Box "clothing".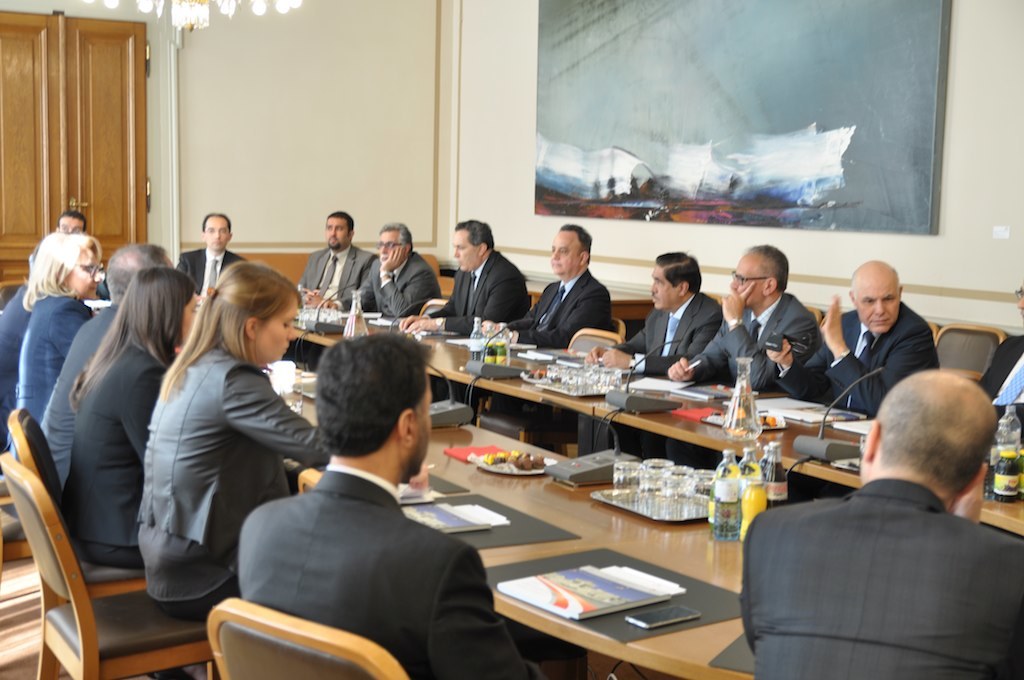
[758,443,1012,675].
